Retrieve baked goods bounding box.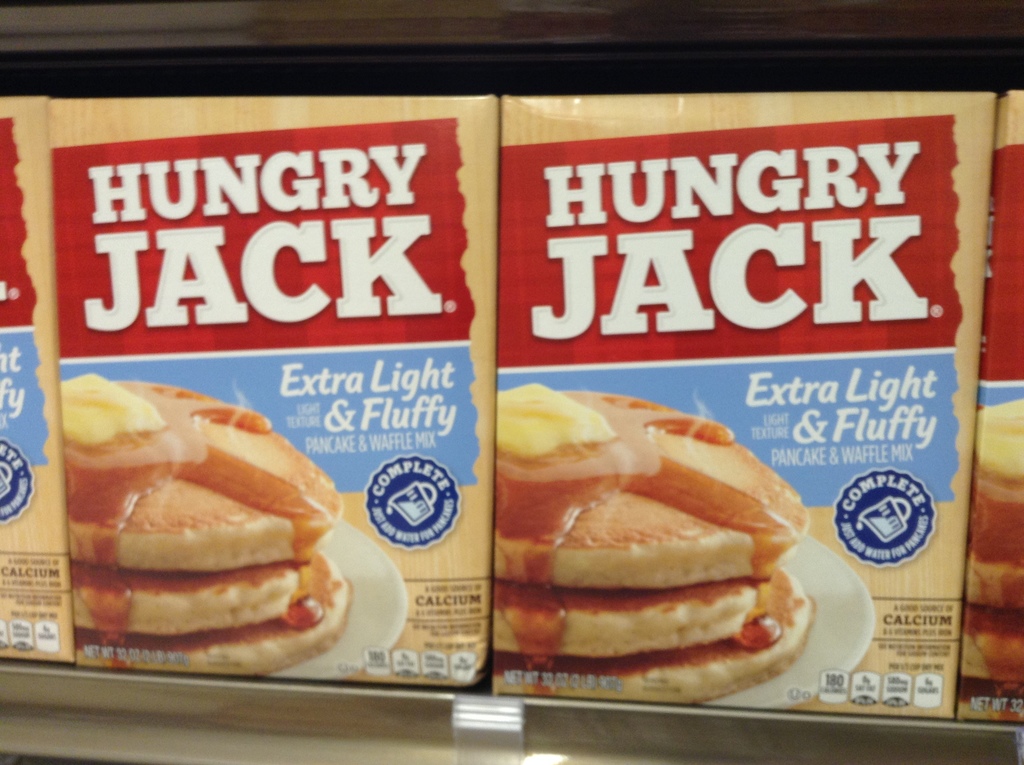
Bounding box: [x1=960, y1=398, x2=1023, y2=682].
